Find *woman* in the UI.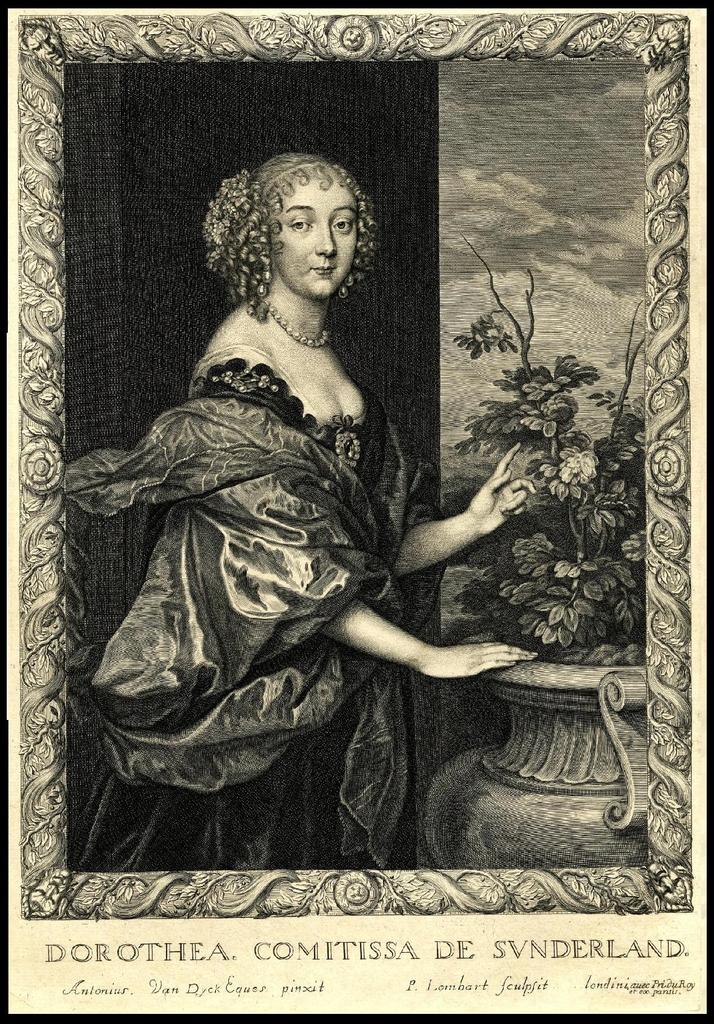
UI element at (75, 106, 544, 872).
